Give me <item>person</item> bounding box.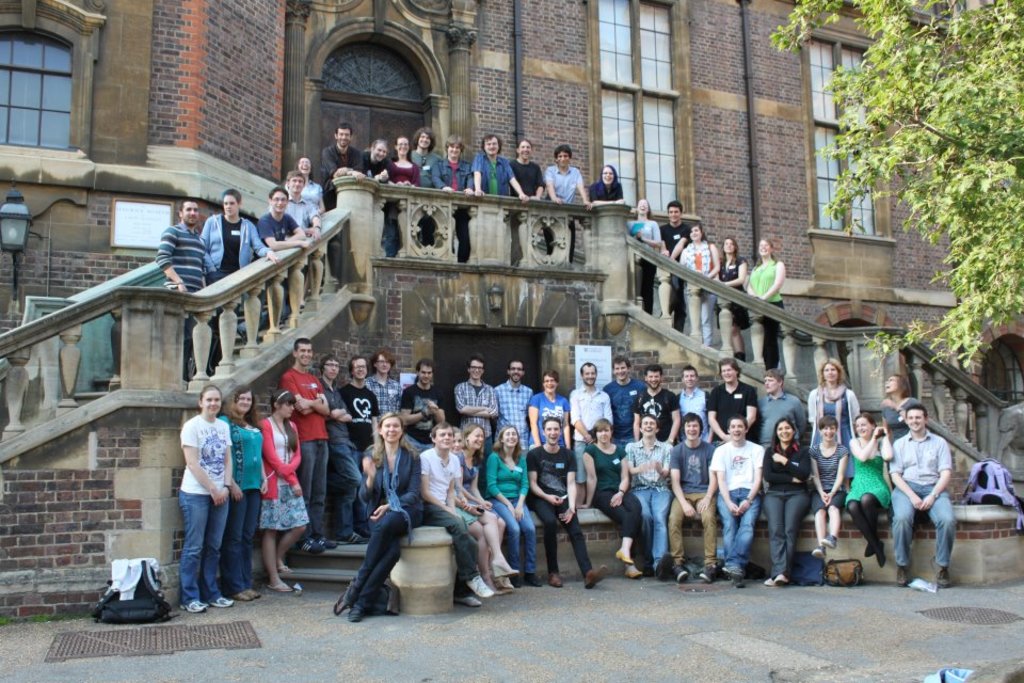
BBox(803, 356, 861, 446).
